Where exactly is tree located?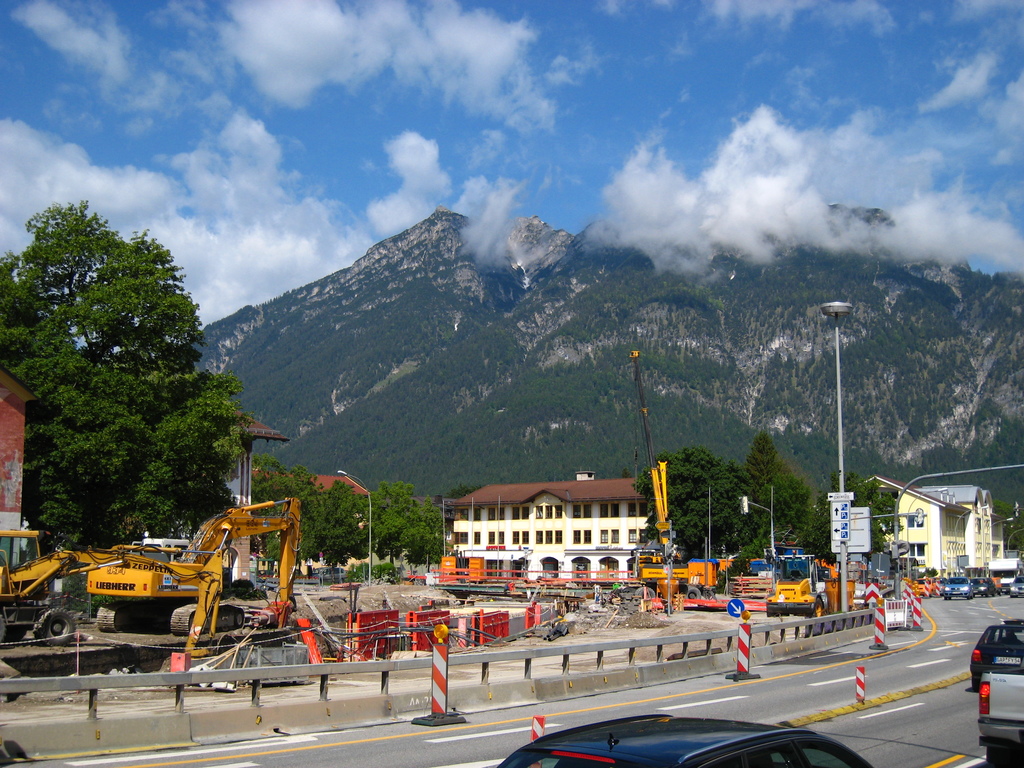
Its bounding box is crop(320, 484, 370, 577).
